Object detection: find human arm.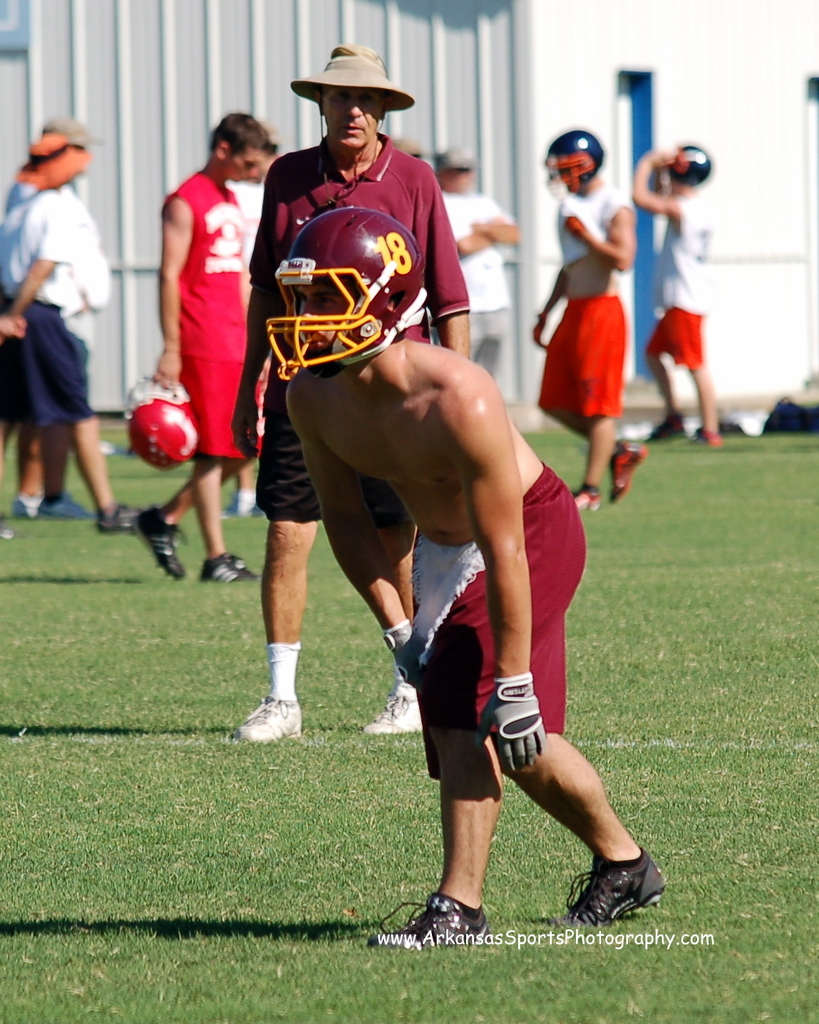
bbox=(627, 135, 689, 214).
